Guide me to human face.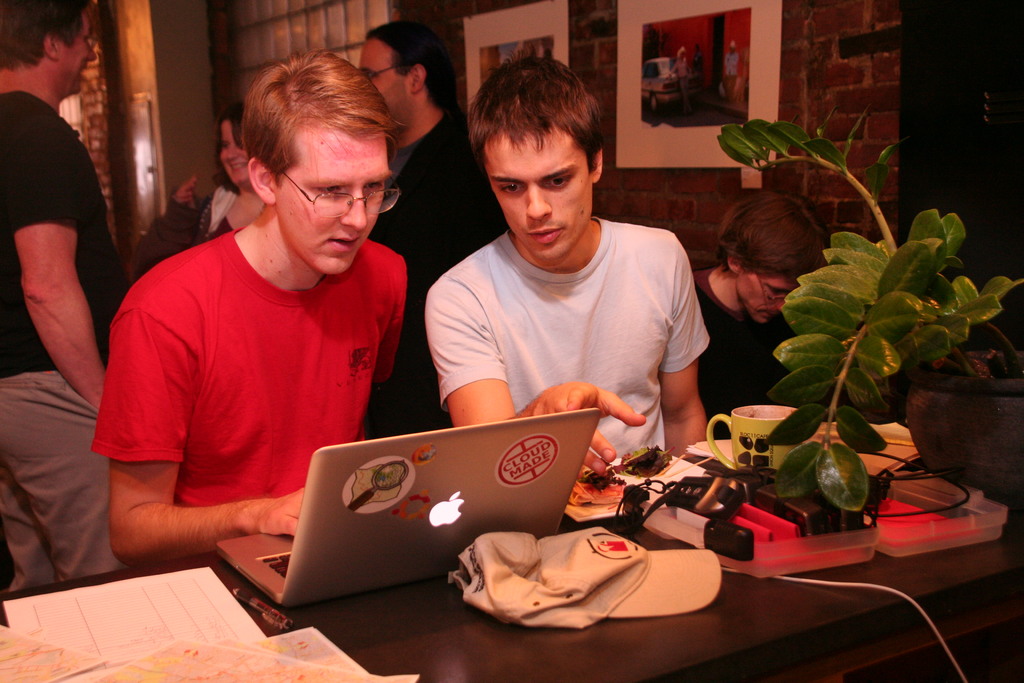
Guidance: 484 133 591 257.
